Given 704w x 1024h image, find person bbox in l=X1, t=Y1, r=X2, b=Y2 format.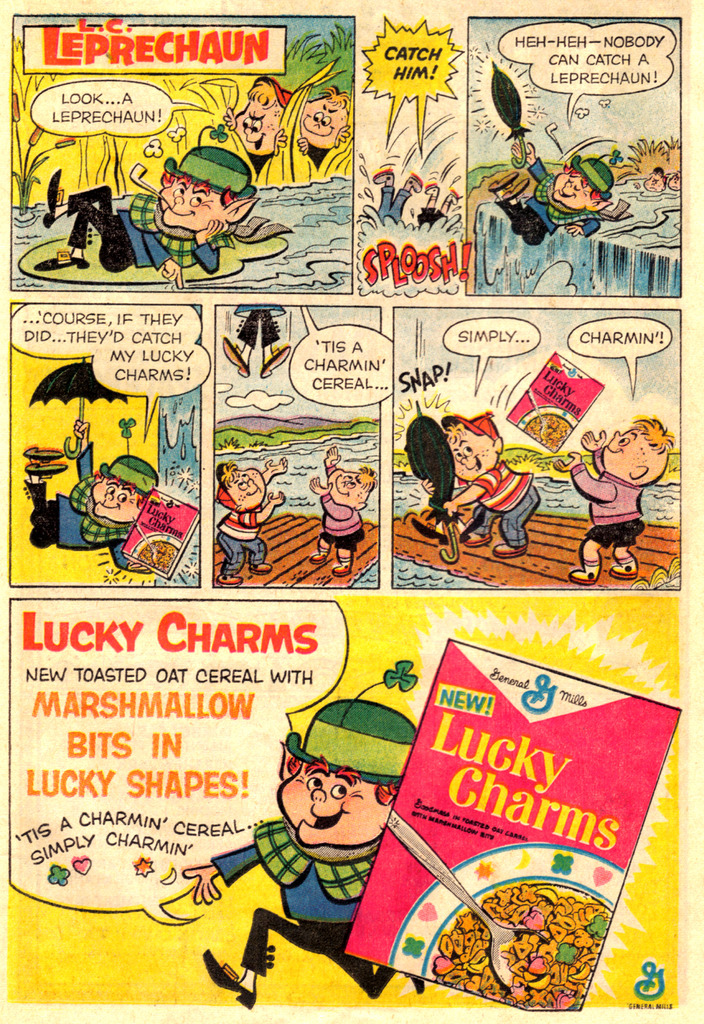
l=371, t=167, r=422, b=223.
